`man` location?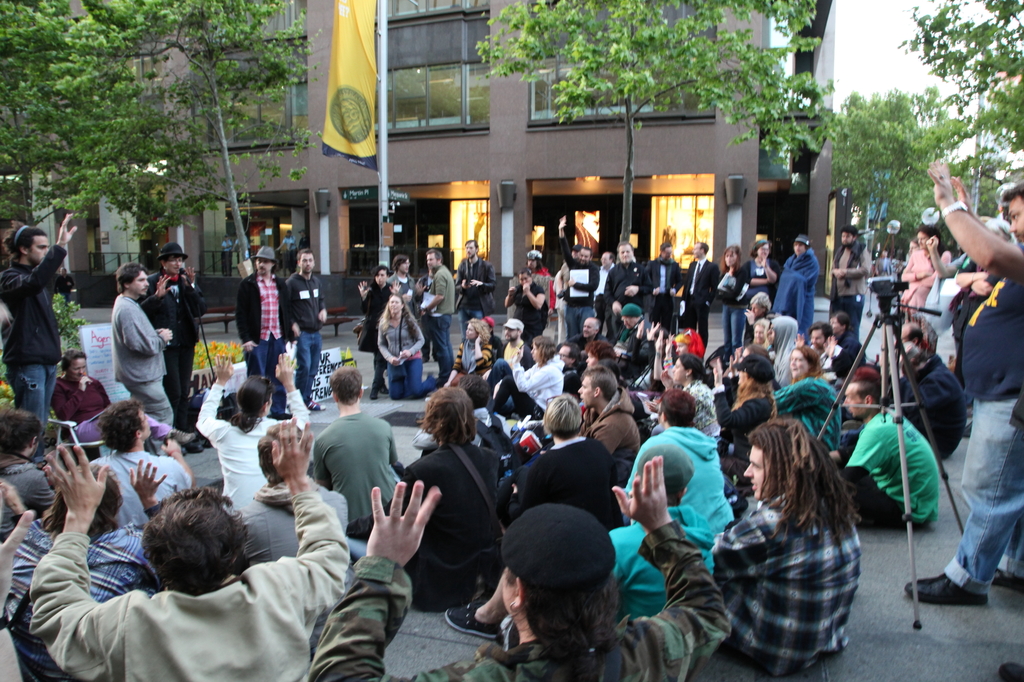
[left=452, top=237, right=497, bottom=341]
